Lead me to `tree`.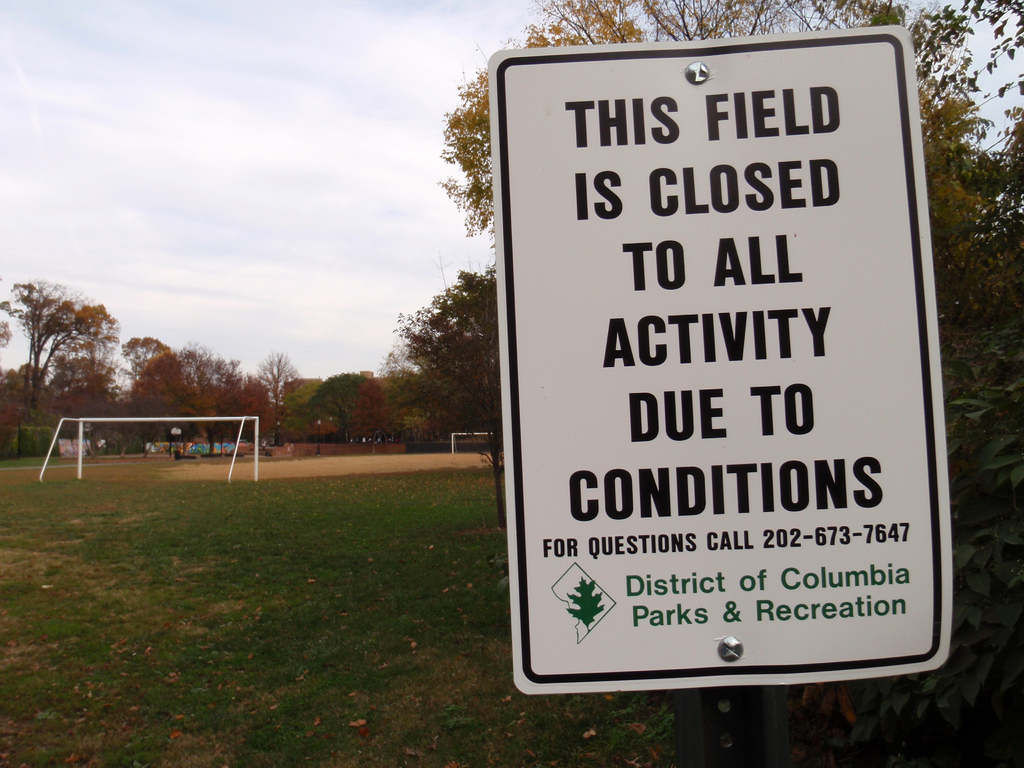
Lead to bbox=[386, 348, 474, 455].
